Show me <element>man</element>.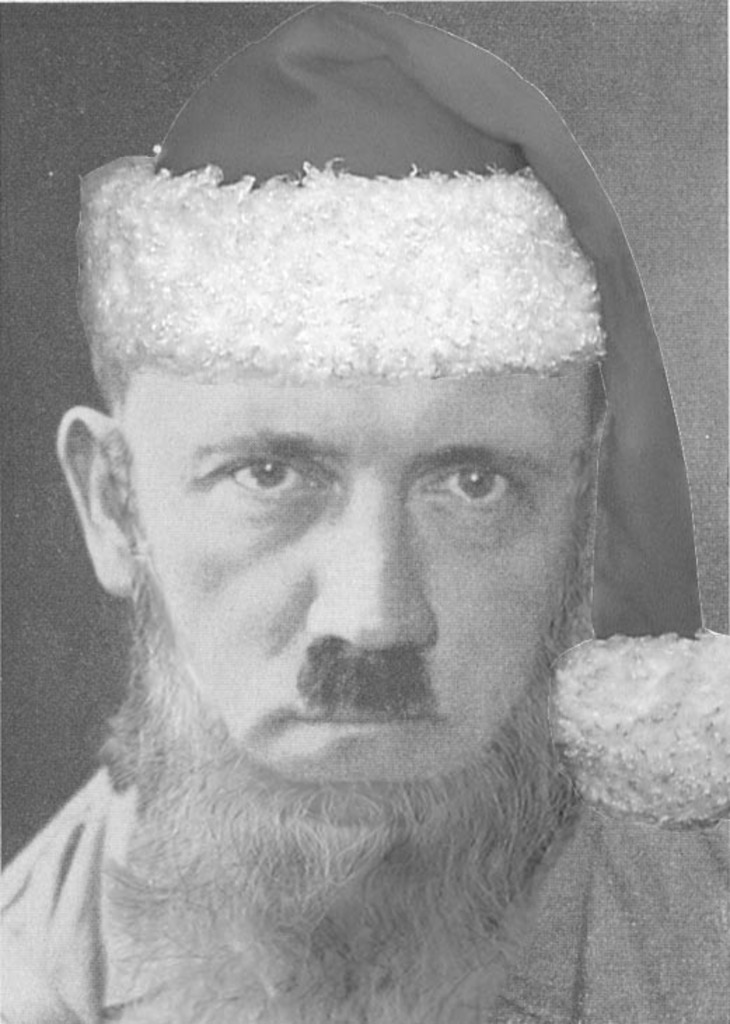
<element>man</element> is here: x1=0, y1=0, x2=729, y2=1023.
